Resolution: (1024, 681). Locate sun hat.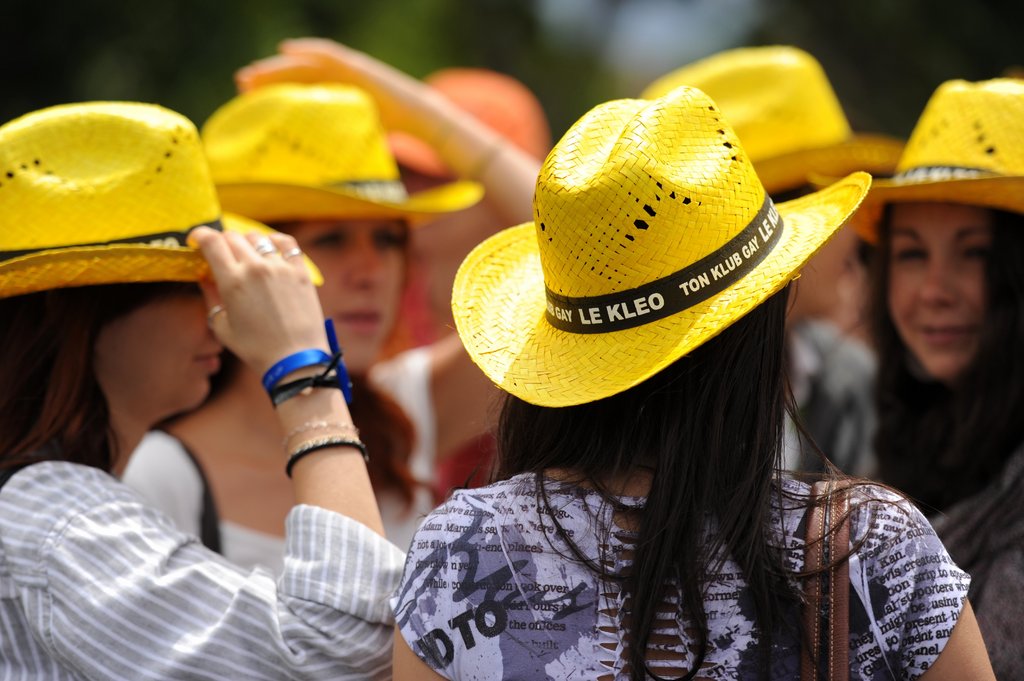
bbox=[814, 76, 1023, 249].
